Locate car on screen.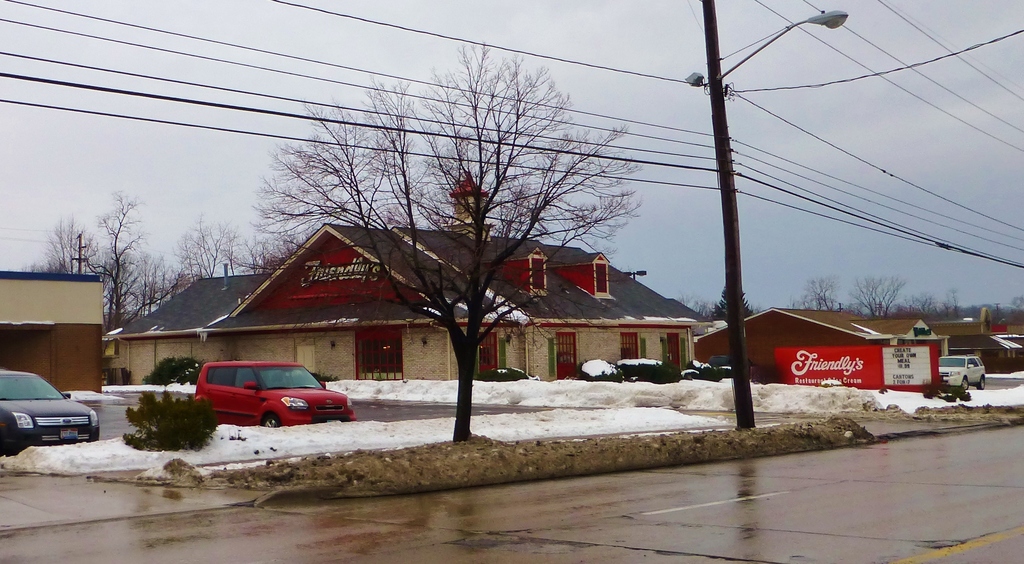
On screen at (941, 358, 985, 390).
